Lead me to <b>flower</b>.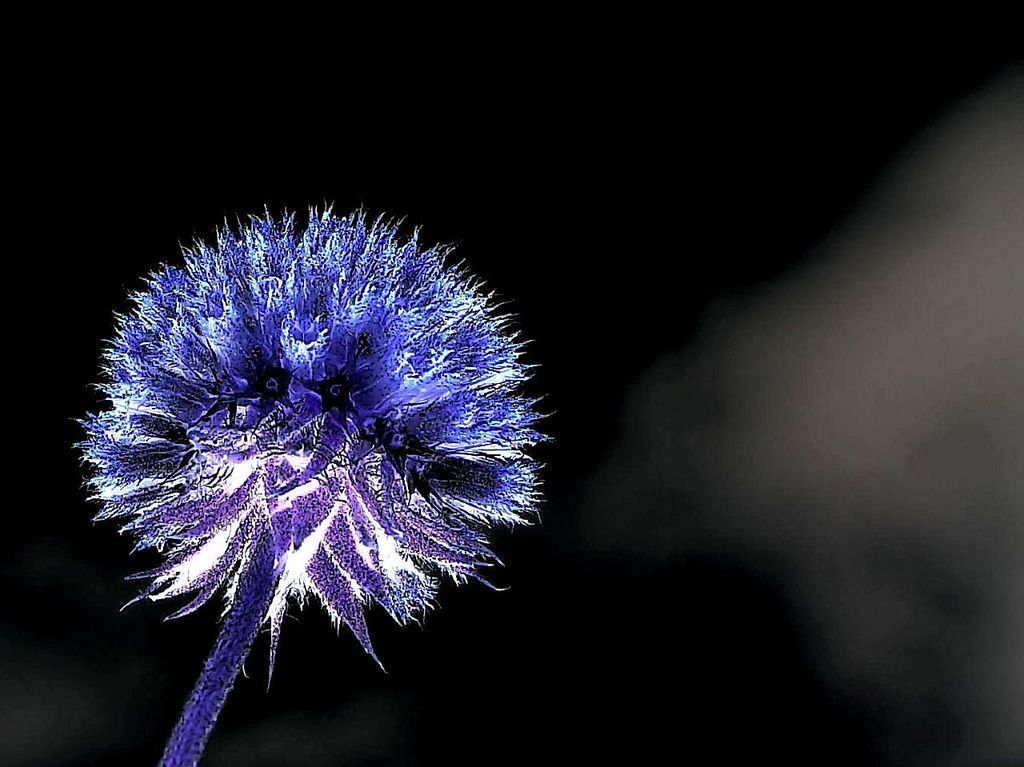
Lead to detection(80, 192, 505, 683).
